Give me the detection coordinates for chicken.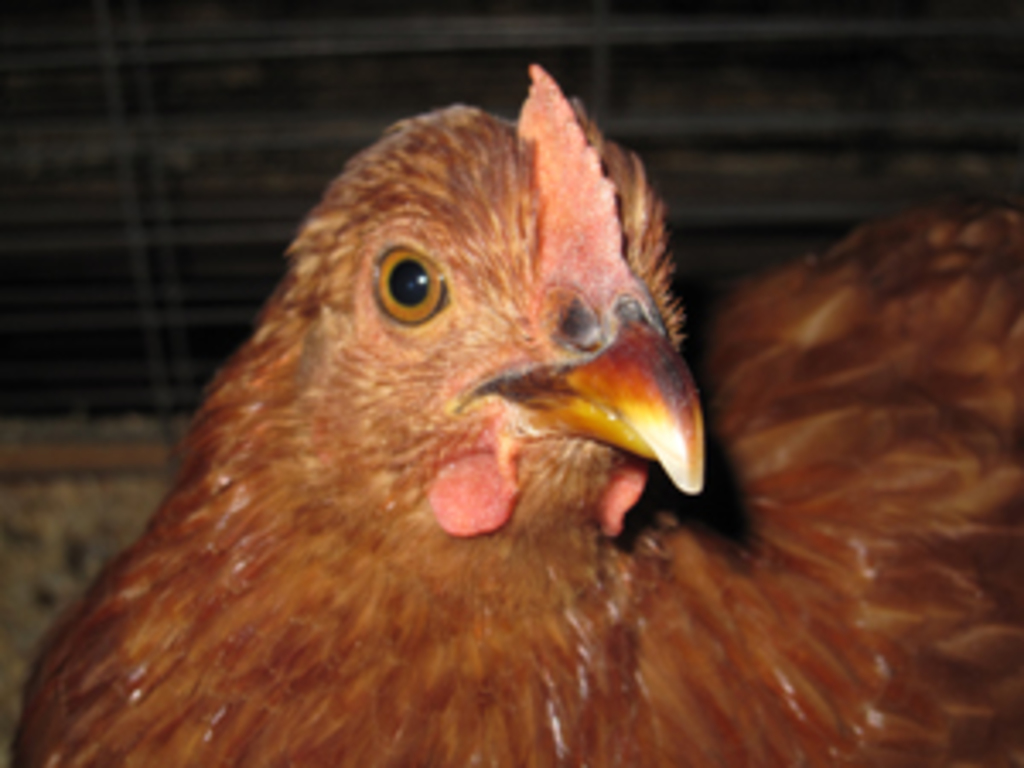
Rect(0, 61, 1021, 765).
